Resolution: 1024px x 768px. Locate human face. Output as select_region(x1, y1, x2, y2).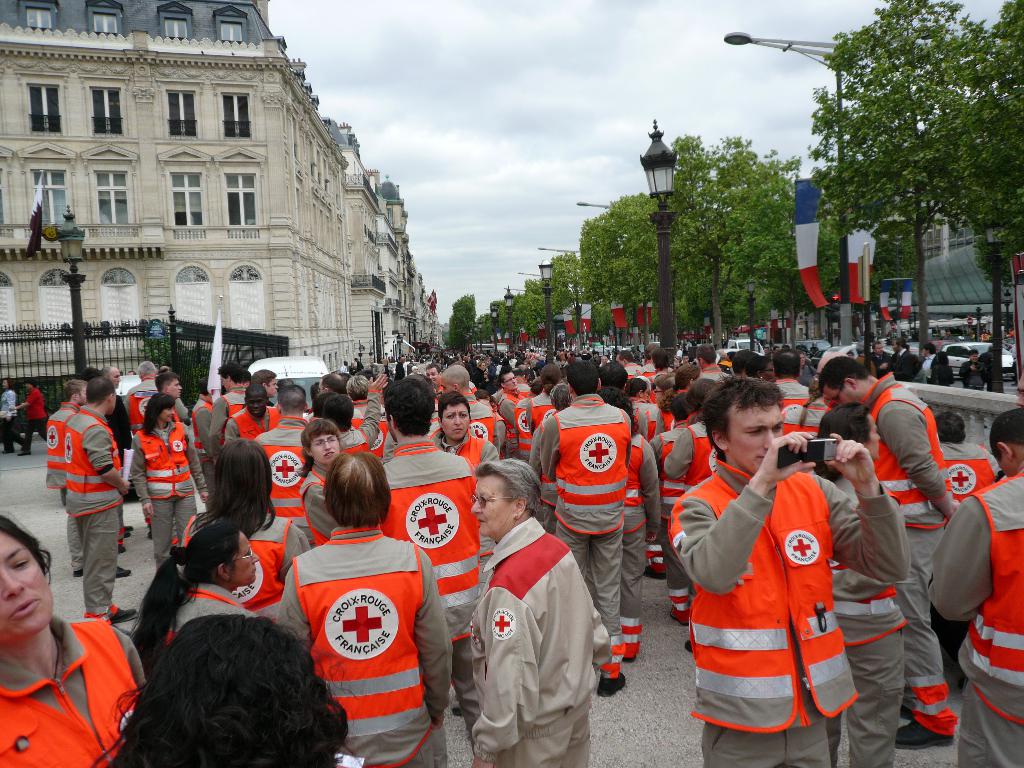
select_region(442, 407, 468, 442).
